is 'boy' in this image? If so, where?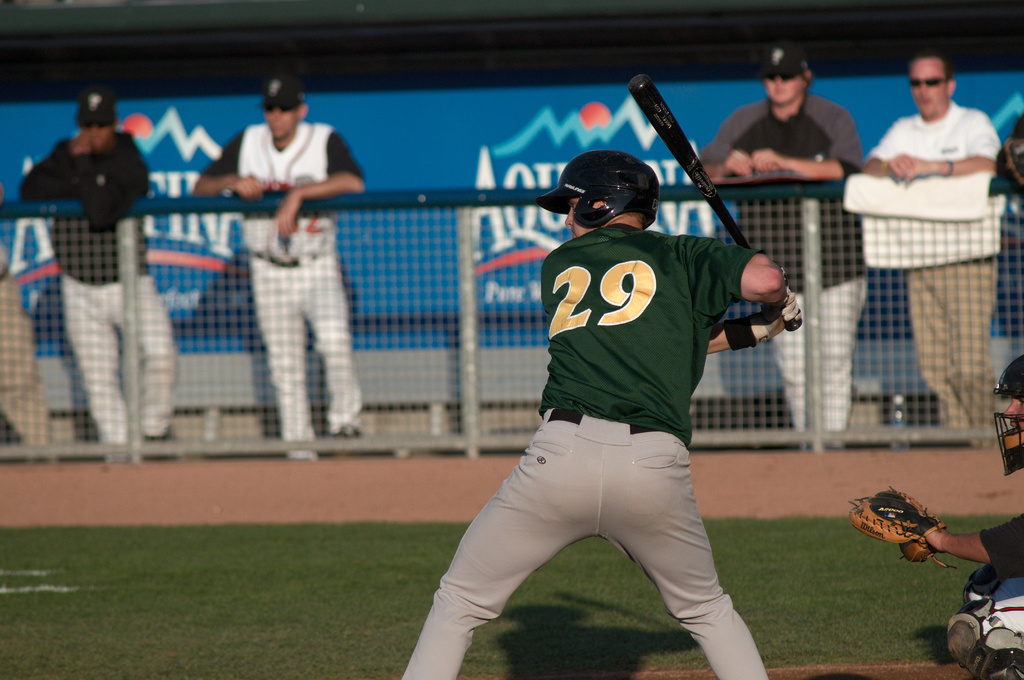
Yes, at (865,50,1001,450).
